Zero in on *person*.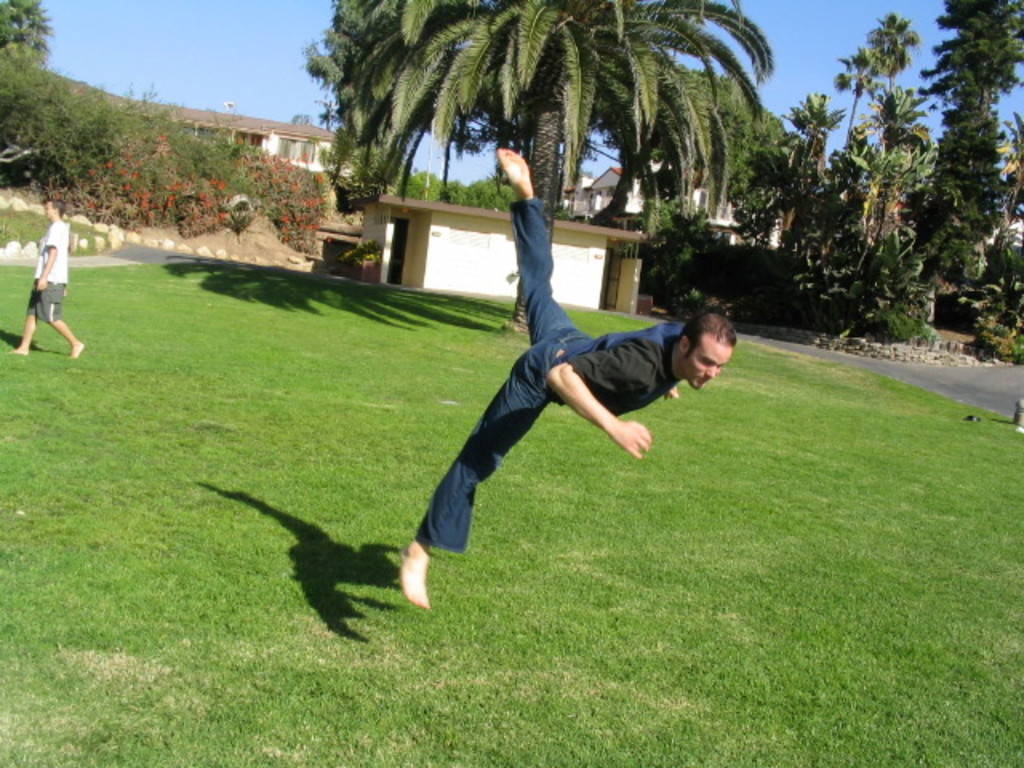
Zeroed in: <box>13,202,82,357</box>.
